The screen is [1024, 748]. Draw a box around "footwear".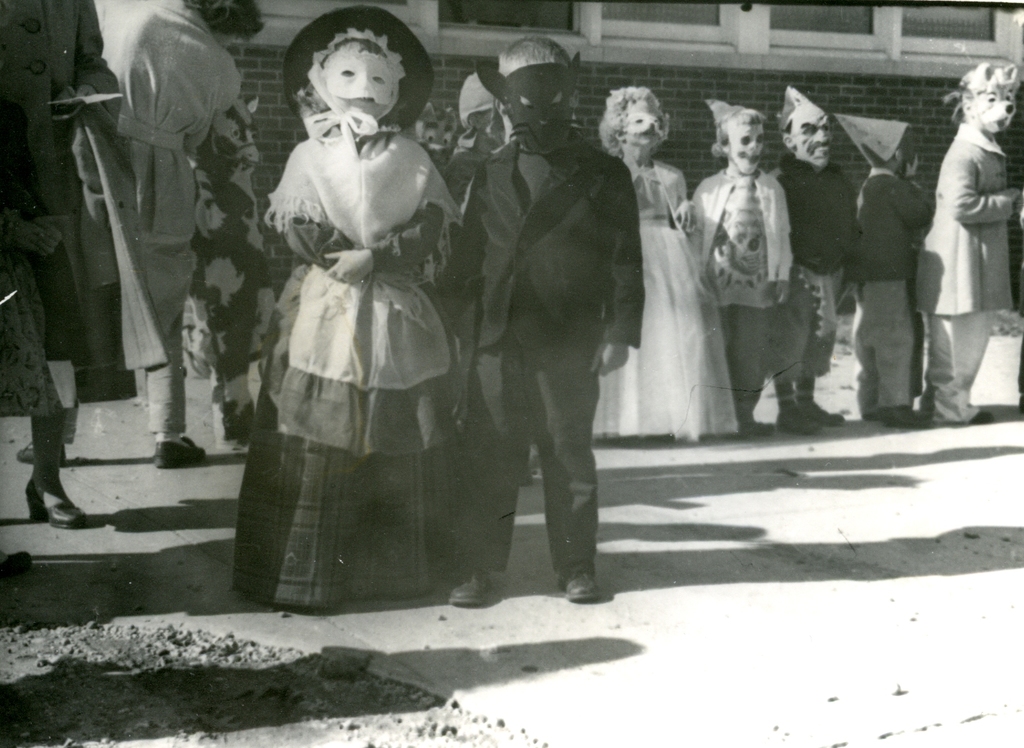
<box>800,395,845,423</box>.
